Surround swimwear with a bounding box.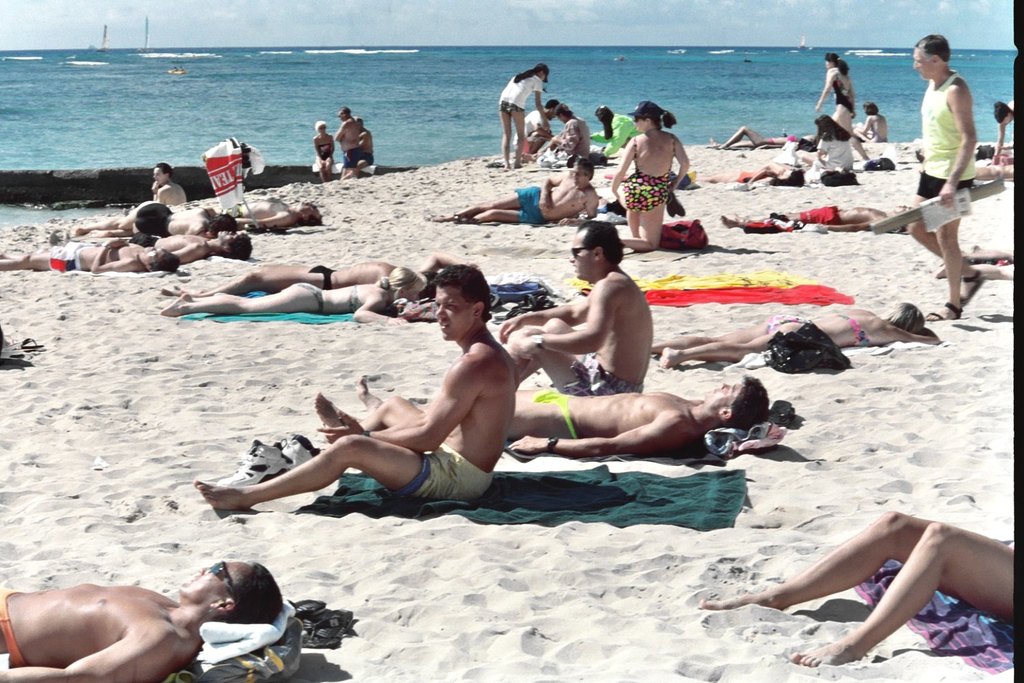
rect(393, 406, 500, 510).
